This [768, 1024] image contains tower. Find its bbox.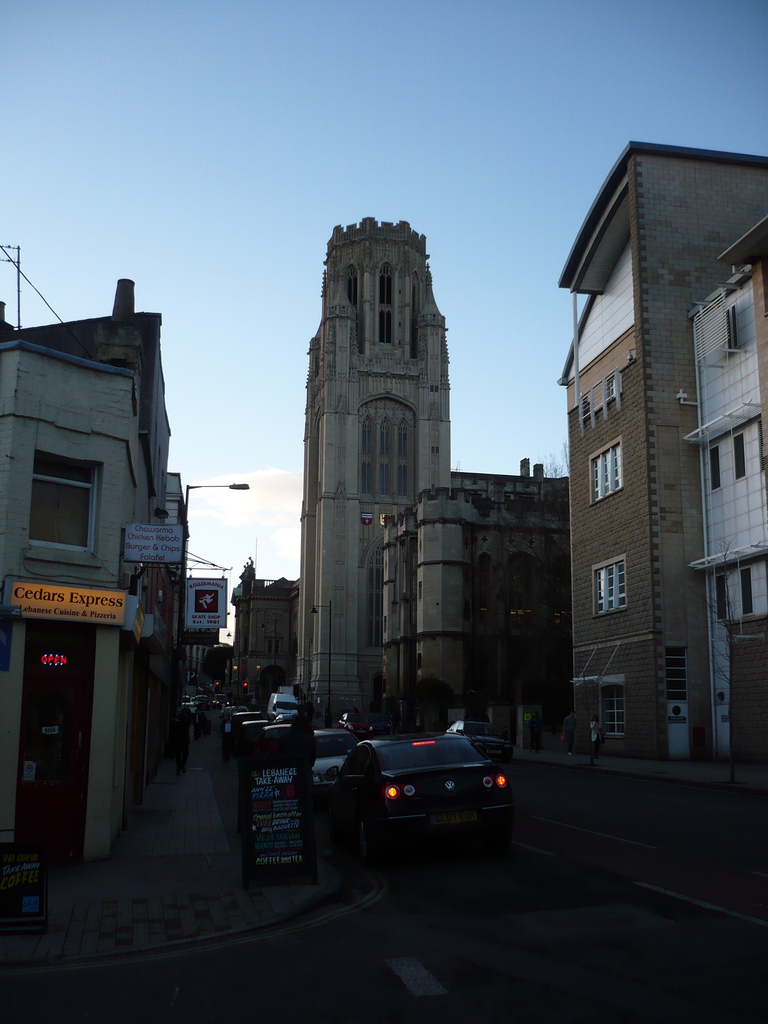
box(543, 108, 761, 724).
